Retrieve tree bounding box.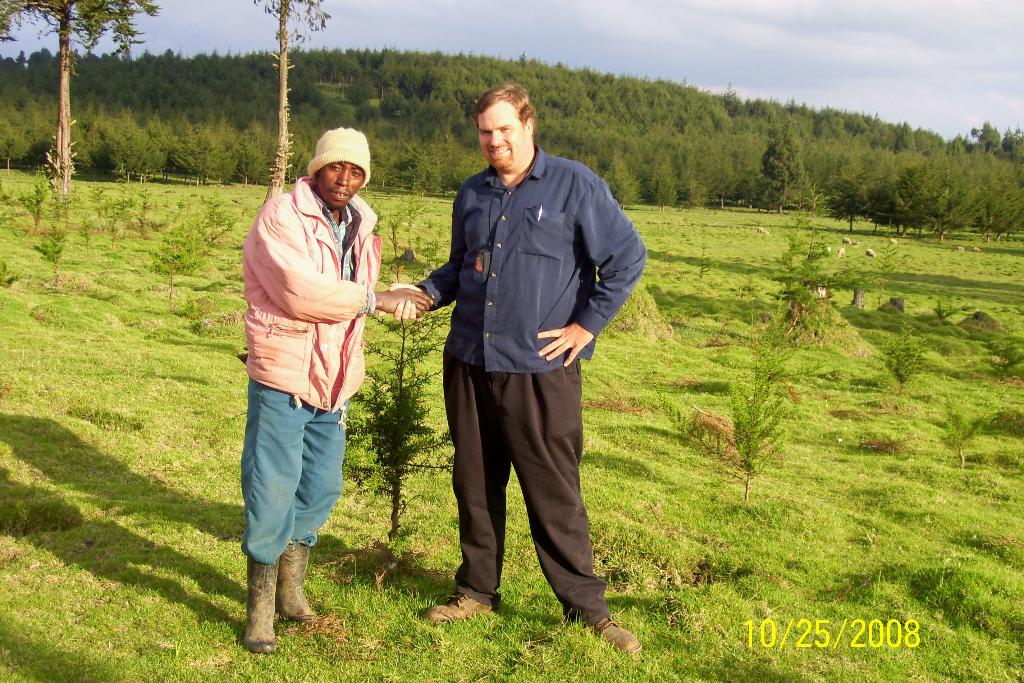
Bounding box: 714:270:802:504.
